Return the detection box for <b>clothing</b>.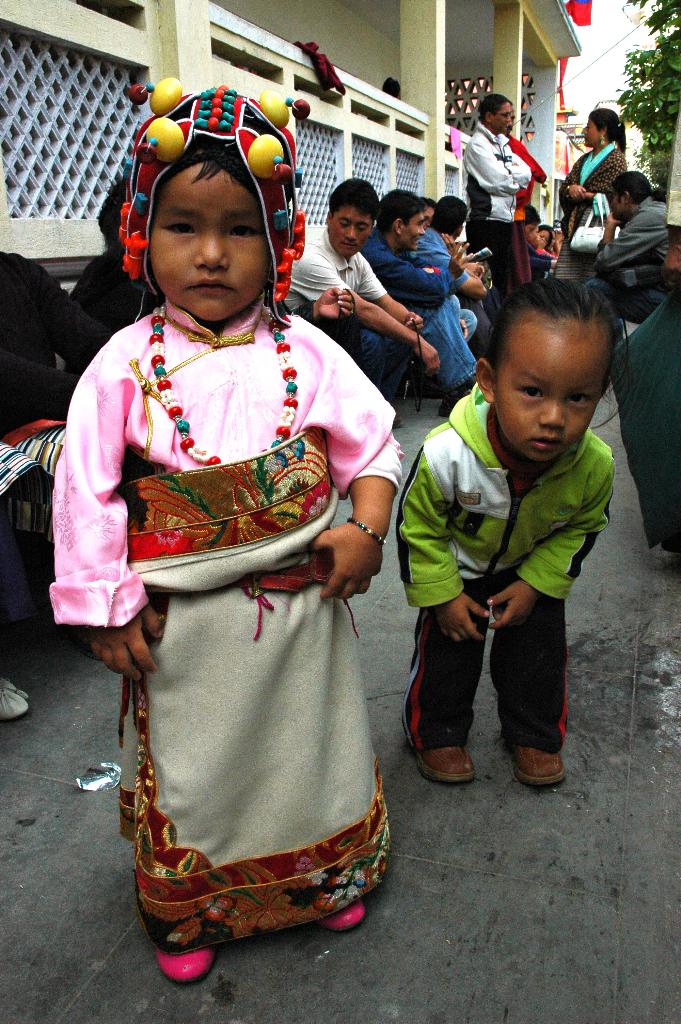
<region>470, 125, 536, 298</region>.
